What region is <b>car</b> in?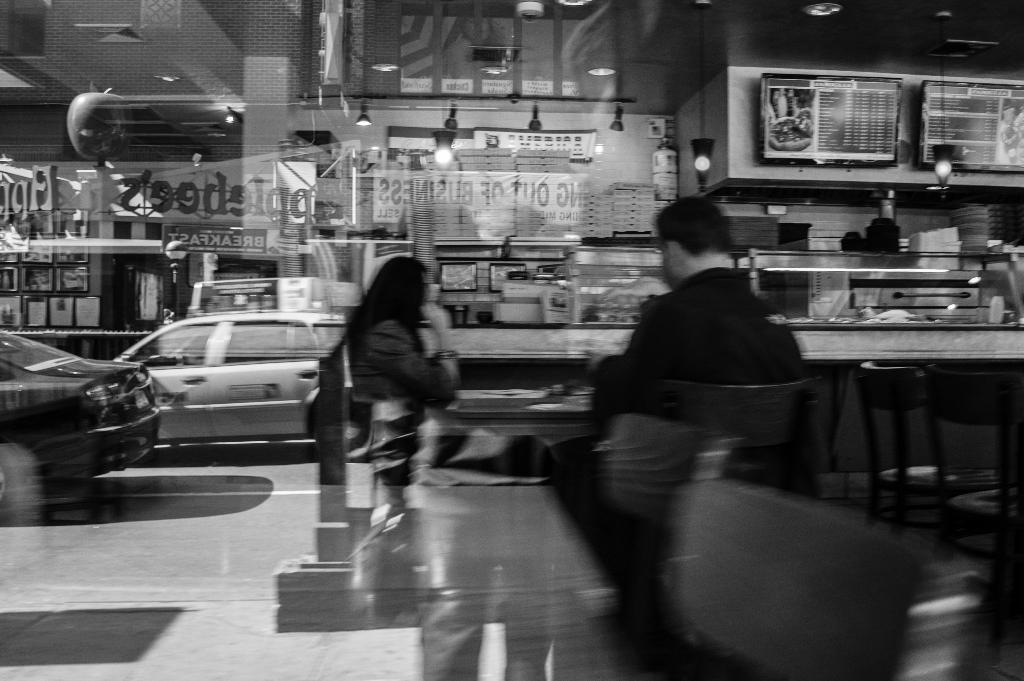
region(107, 316, 378, 458).
